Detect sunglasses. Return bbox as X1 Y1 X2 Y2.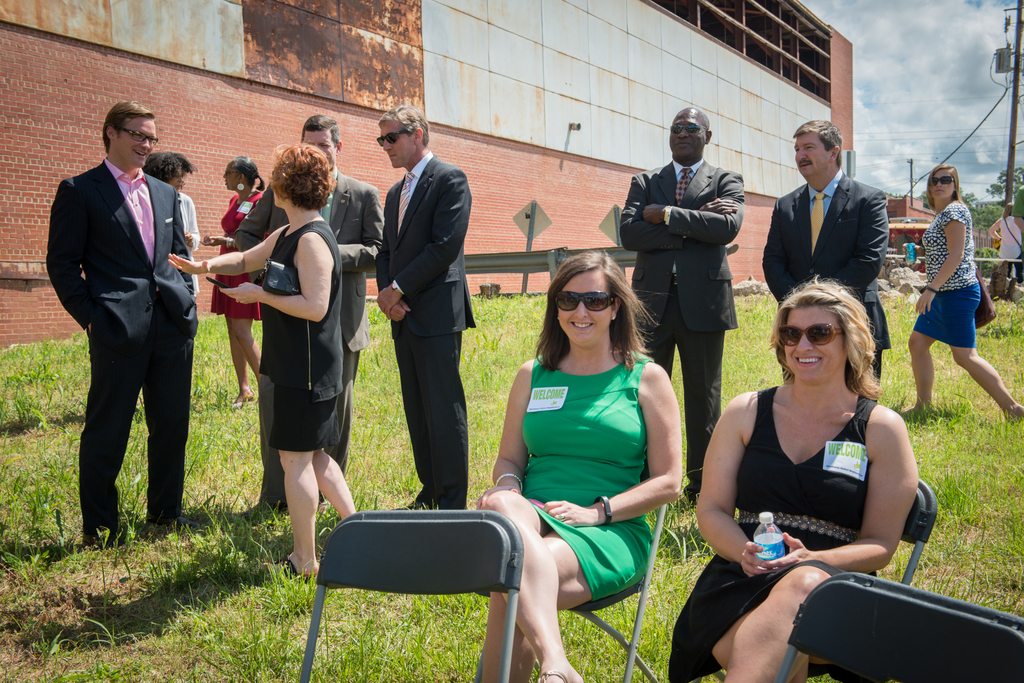
669 125 708 134.
